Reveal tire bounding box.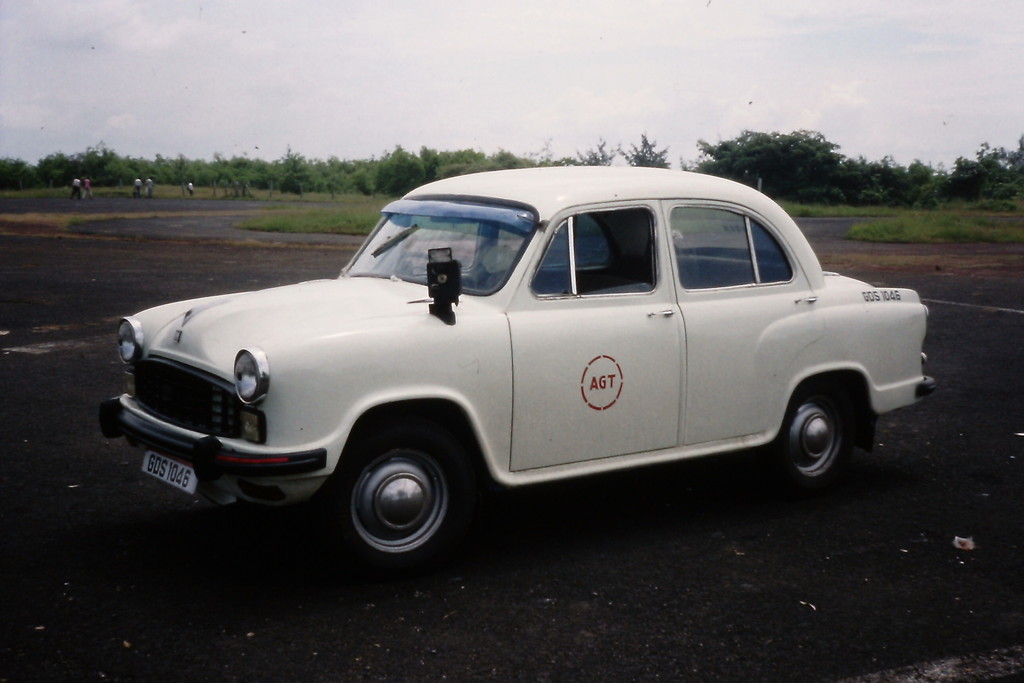
Revealed: (768, 384, 858, 490).
